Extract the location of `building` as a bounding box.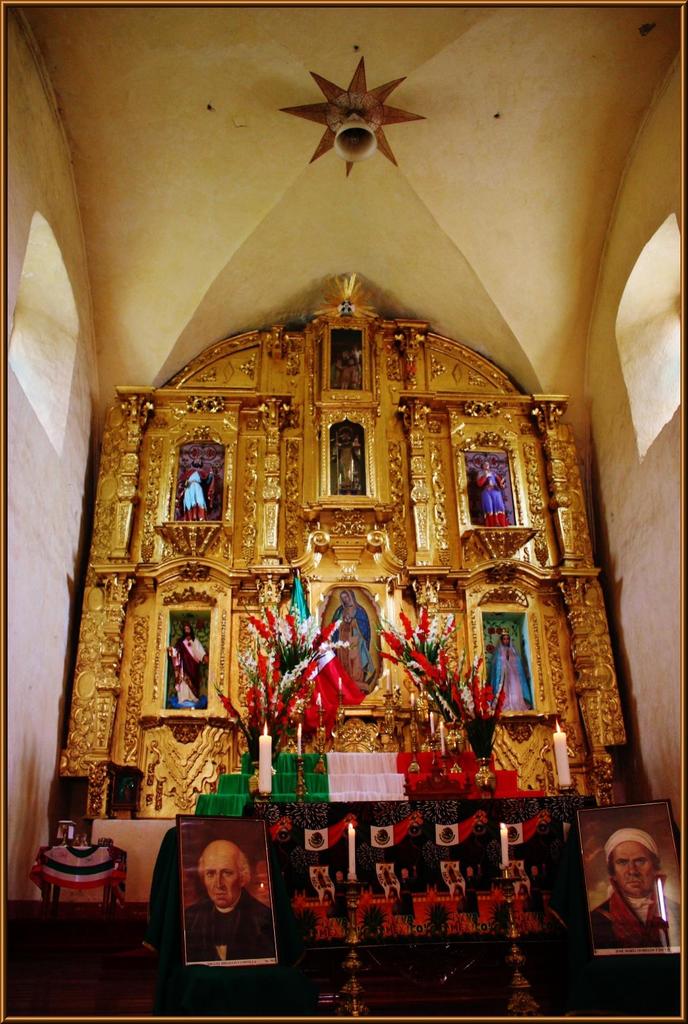
region(1, 1, 687, 1012).
